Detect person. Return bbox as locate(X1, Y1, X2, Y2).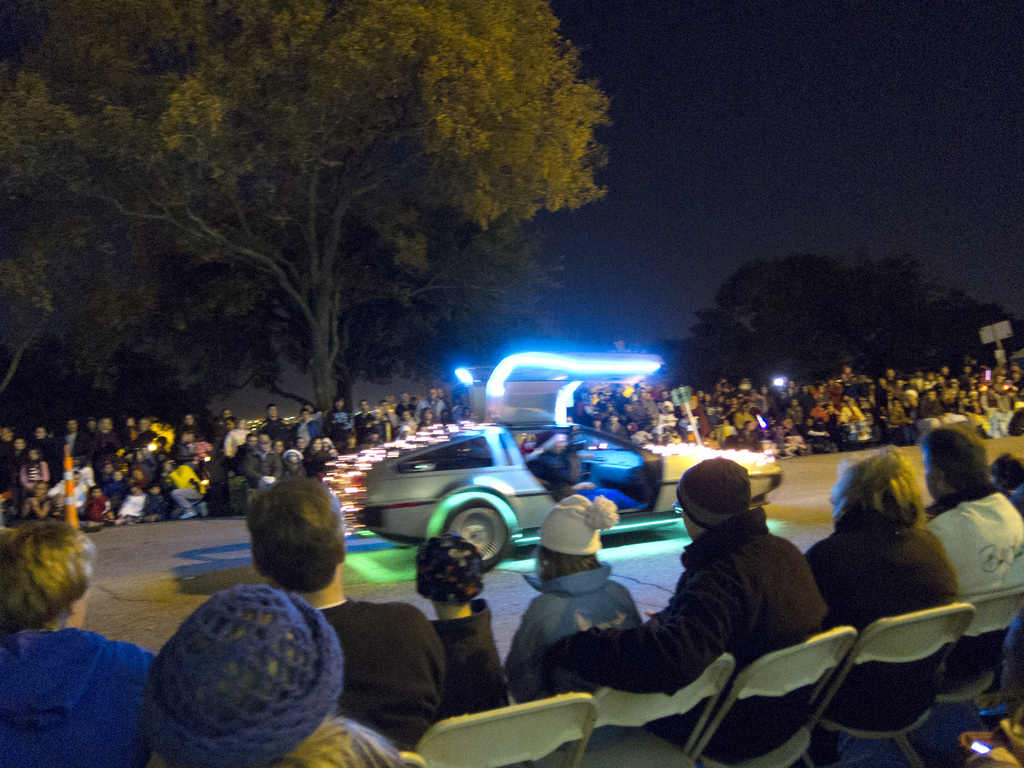
locate(575, 455, 817, 738).
